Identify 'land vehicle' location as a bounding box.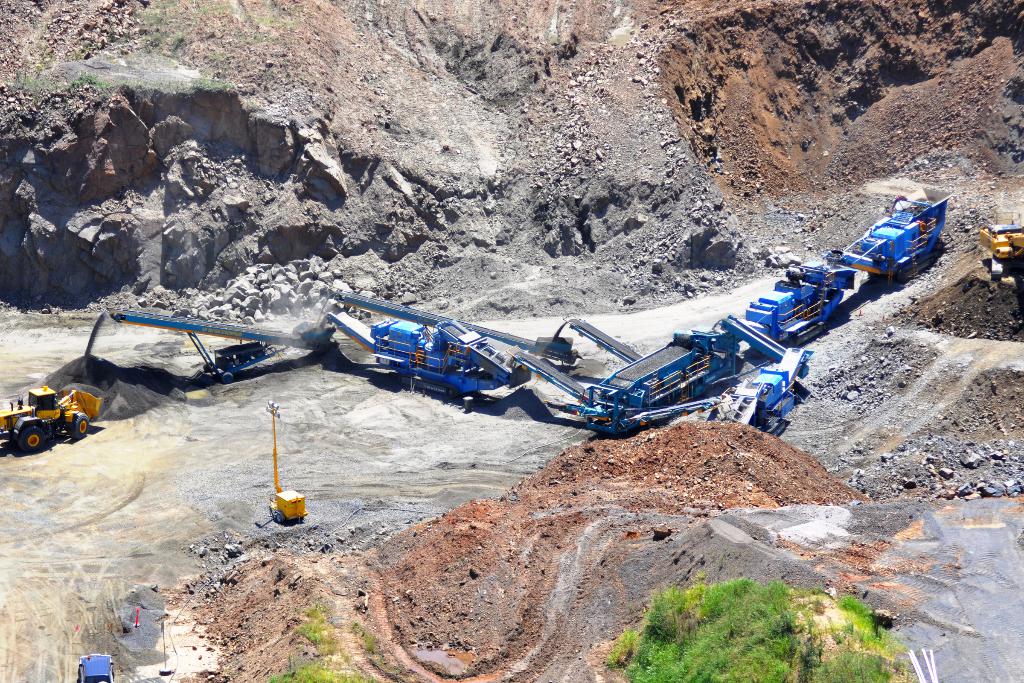
pyautogui.locateOnScreen(972, 220, 1023, 278).
